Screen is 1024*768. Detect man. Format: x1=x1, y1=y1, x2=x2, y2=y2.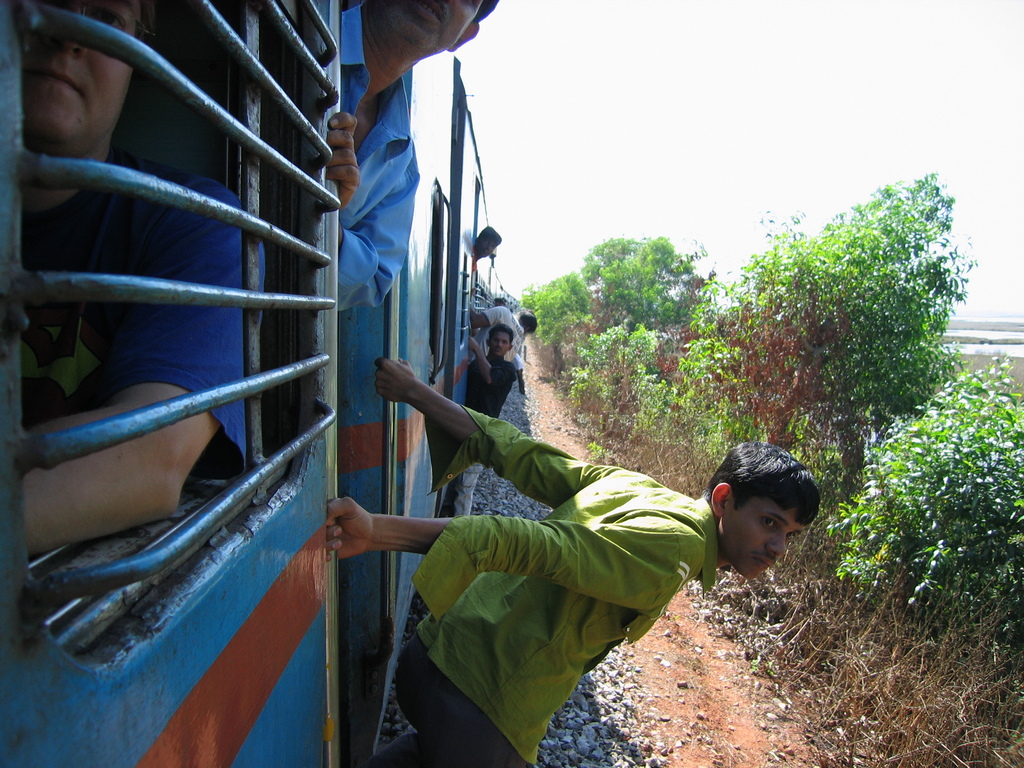
x1=513, y1=353, x2=527, y2=394.
